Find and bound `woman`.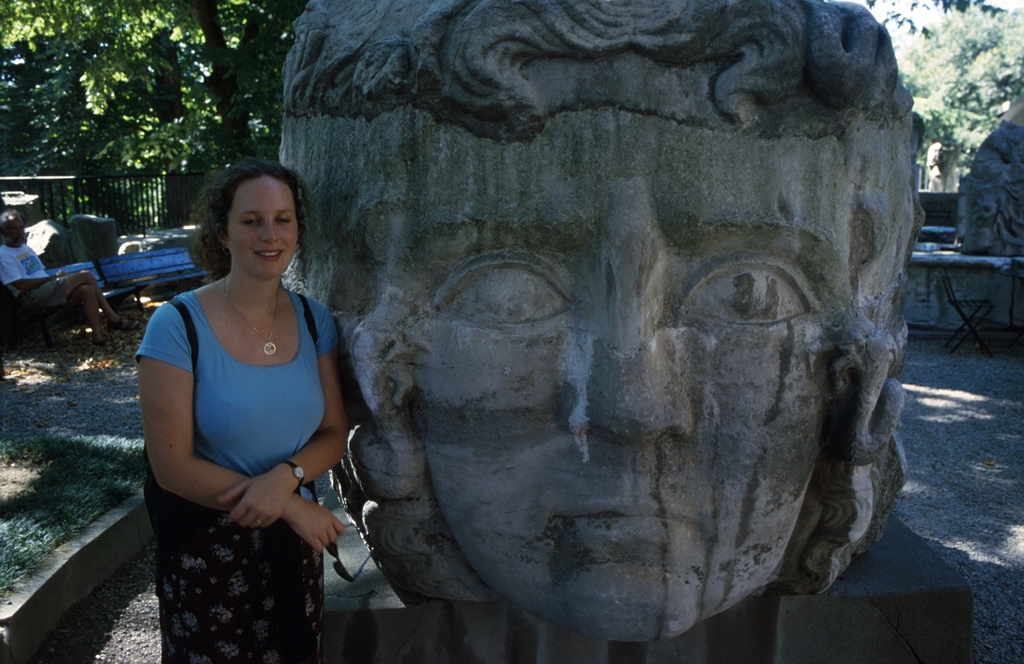
Bound: bbox=(121, 143, 358, 638).
